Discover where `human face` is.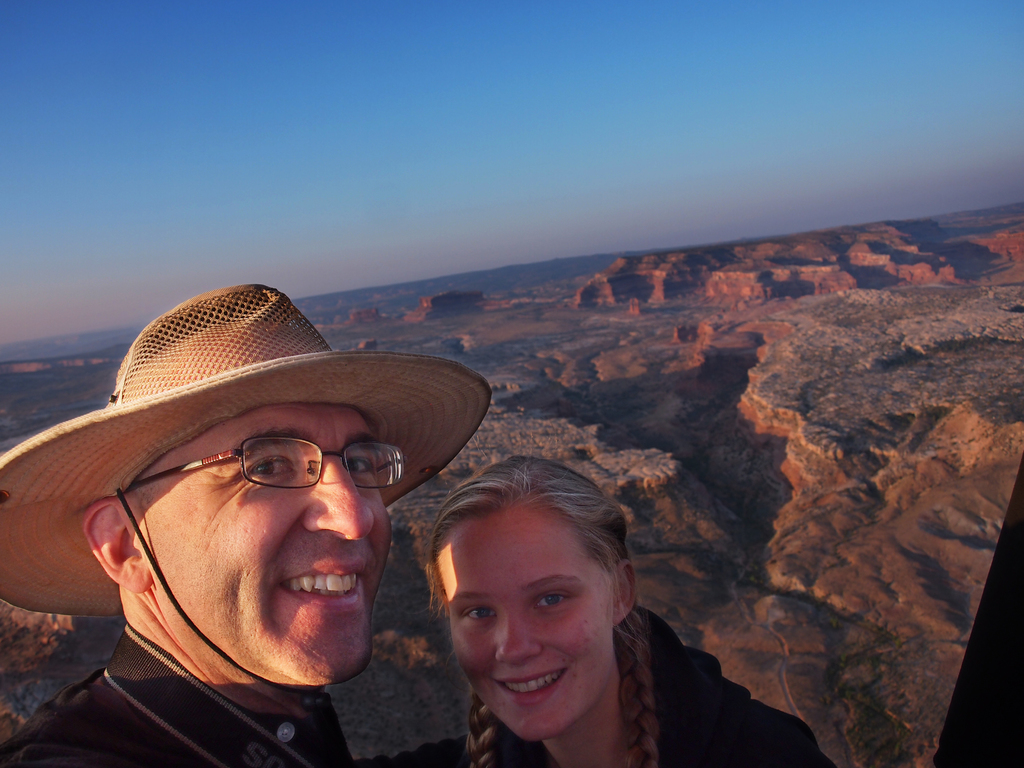
Discovered at (left=143, top=403, right=406, bottom=689).
